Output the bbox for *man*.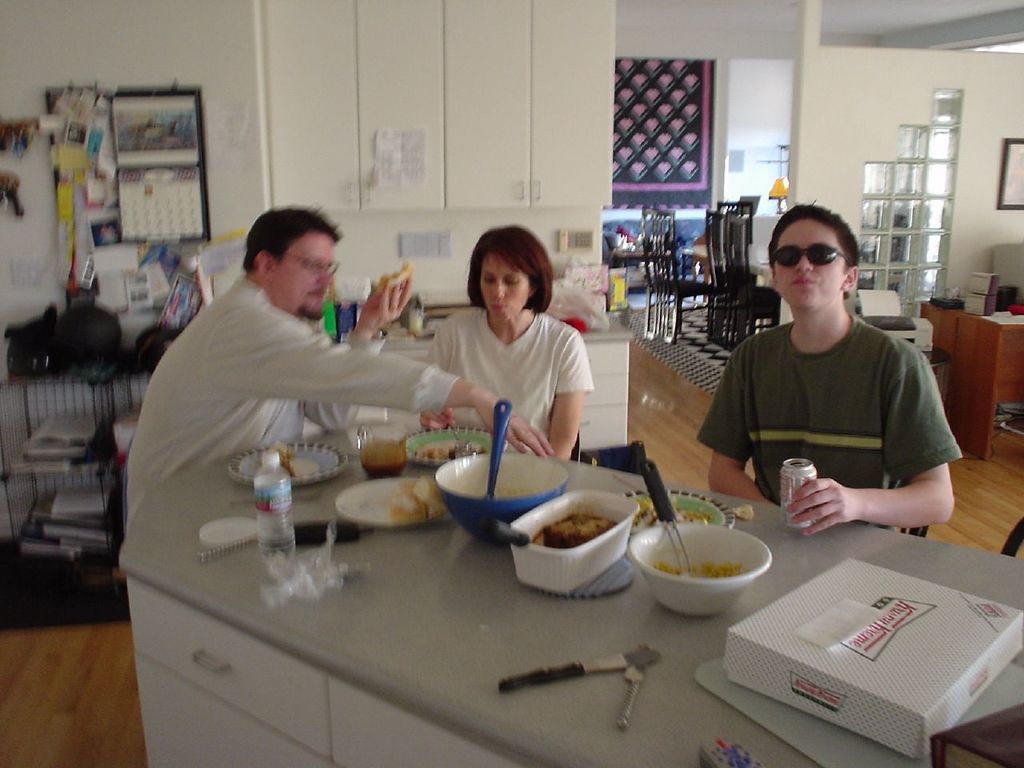
pyautogui.locateOnScreen(689, 220, 973, 545).
